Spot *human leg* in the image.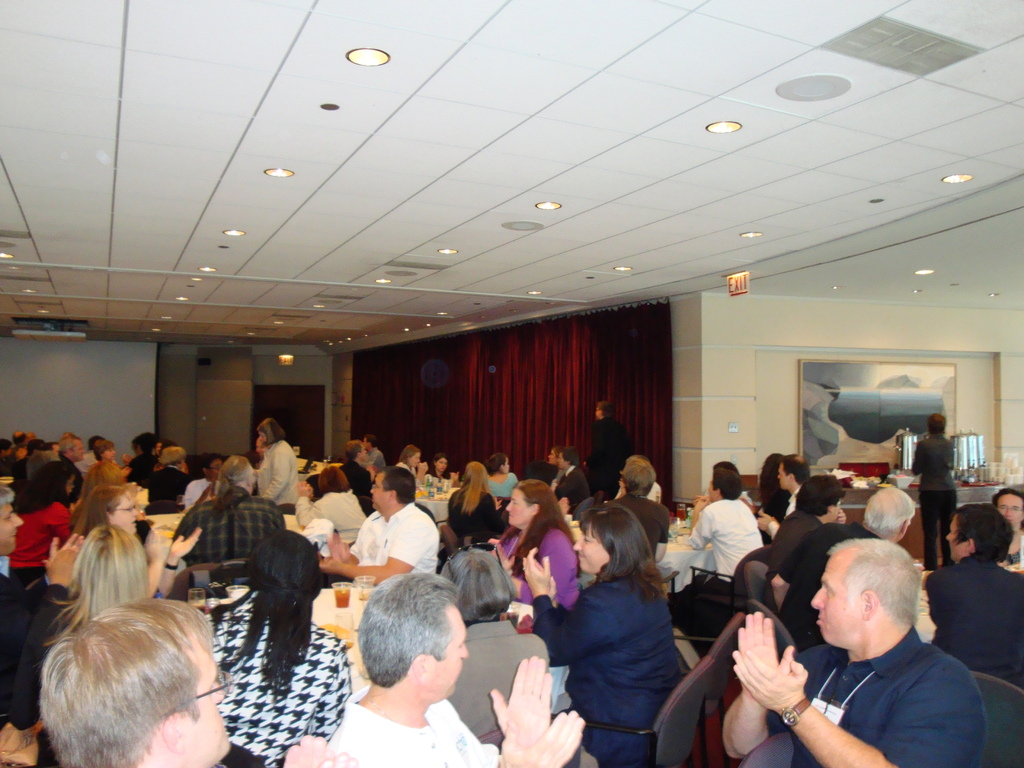
*human leg* found at 919/490/940/569.
